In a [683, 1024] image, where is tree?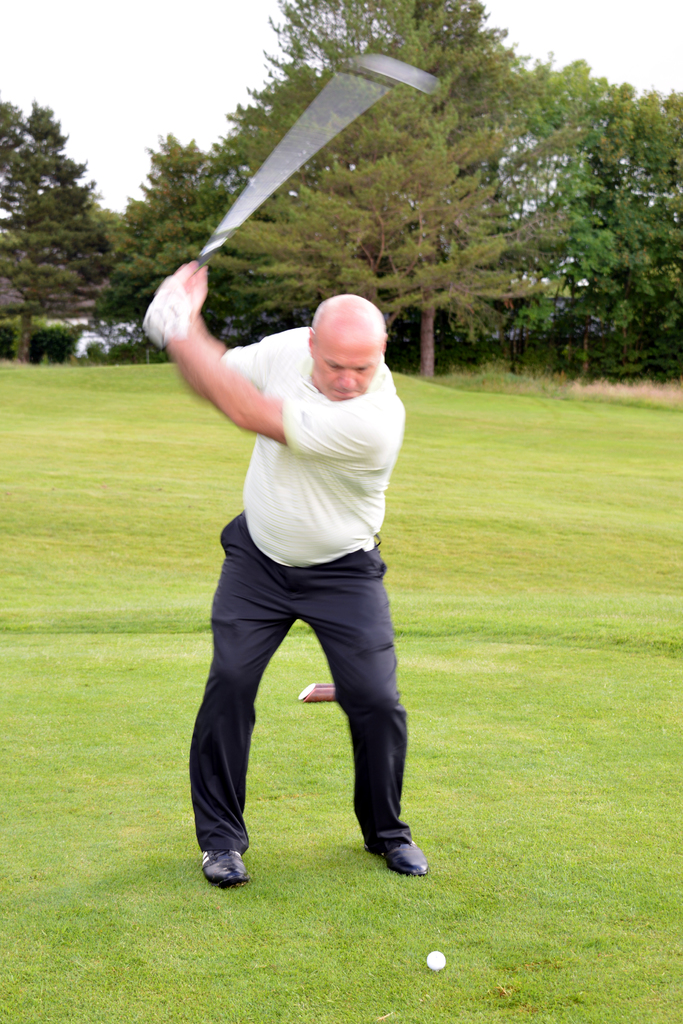
<box>192,0,594,367</box>.
